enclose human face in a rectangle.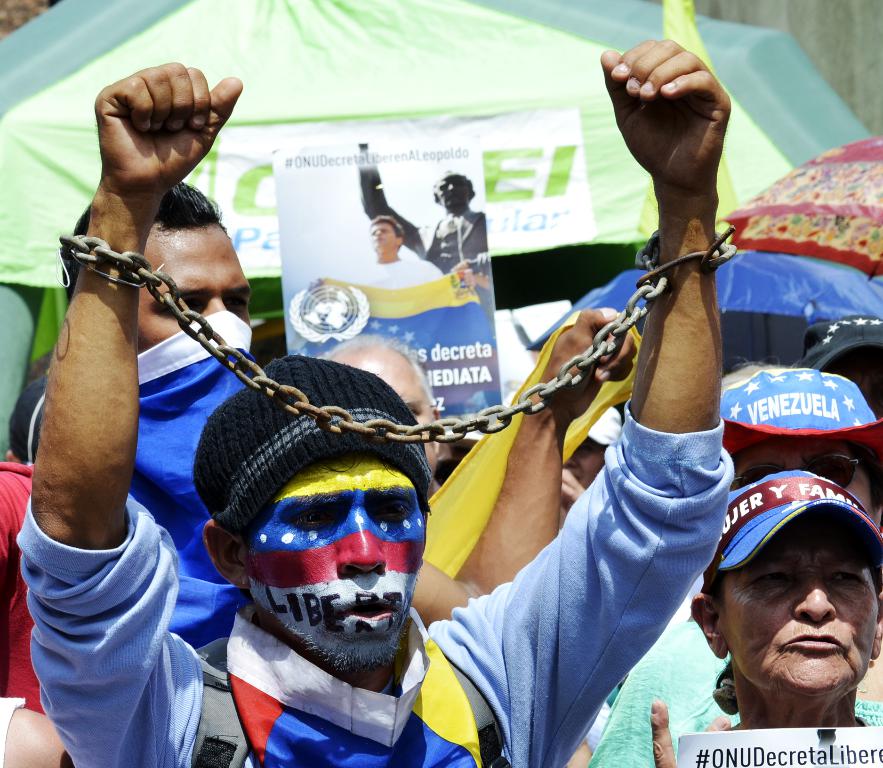
BBox(727, 435, 881, 531).
